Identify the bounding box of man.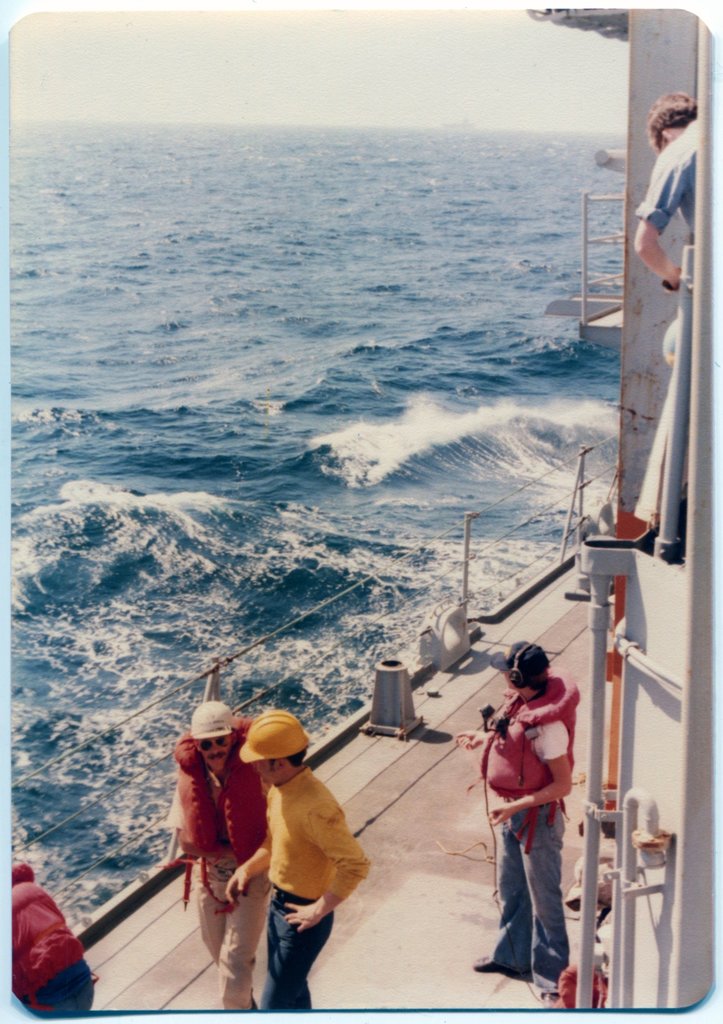
x1=168 y1=695 x2=277 y2=1015.
